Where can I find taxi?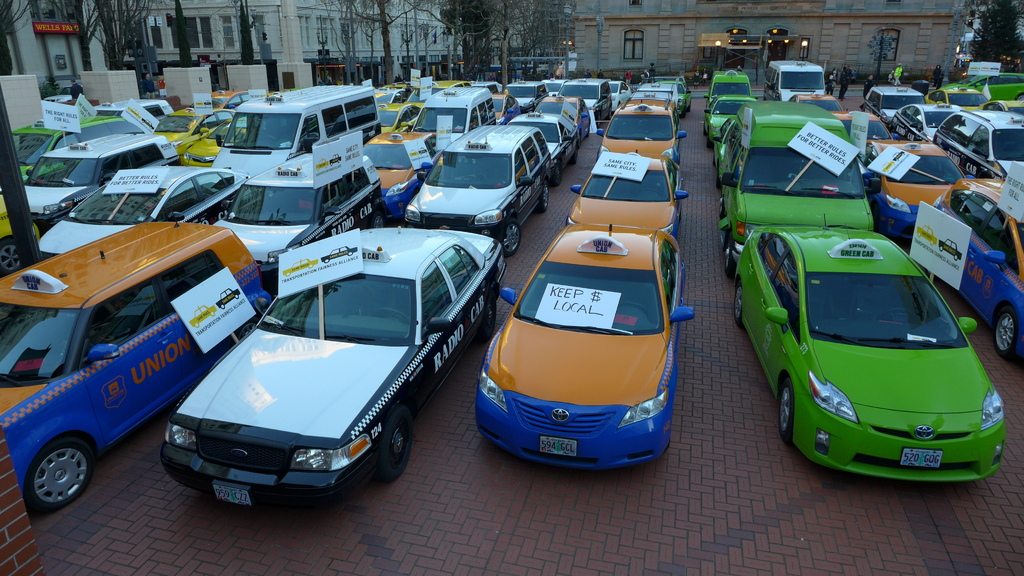
You can find it at left=152, top=102, right=238, bottom=149.
